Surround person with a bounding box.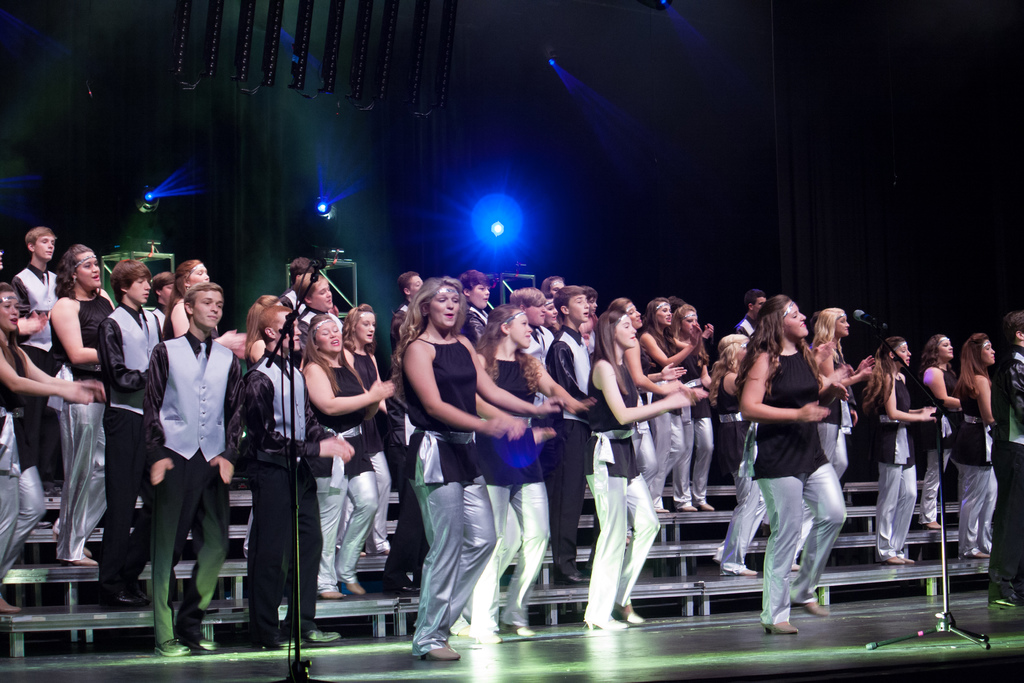
l=984, t=305, r=1023, b=613.
